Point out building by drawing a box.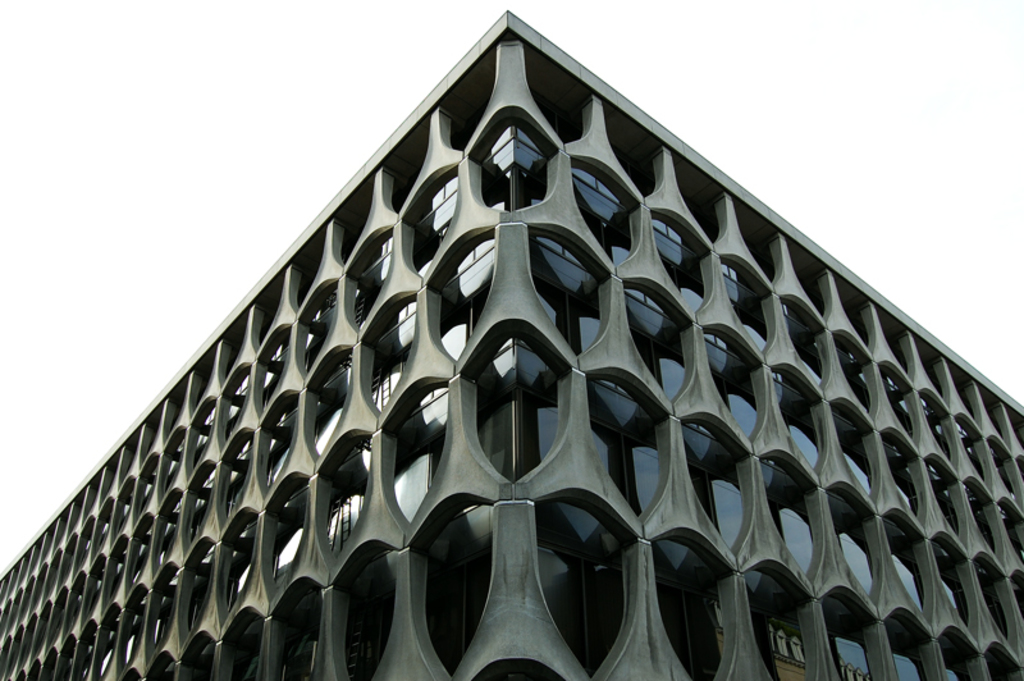
detection(0, 10, 1023, 680).
